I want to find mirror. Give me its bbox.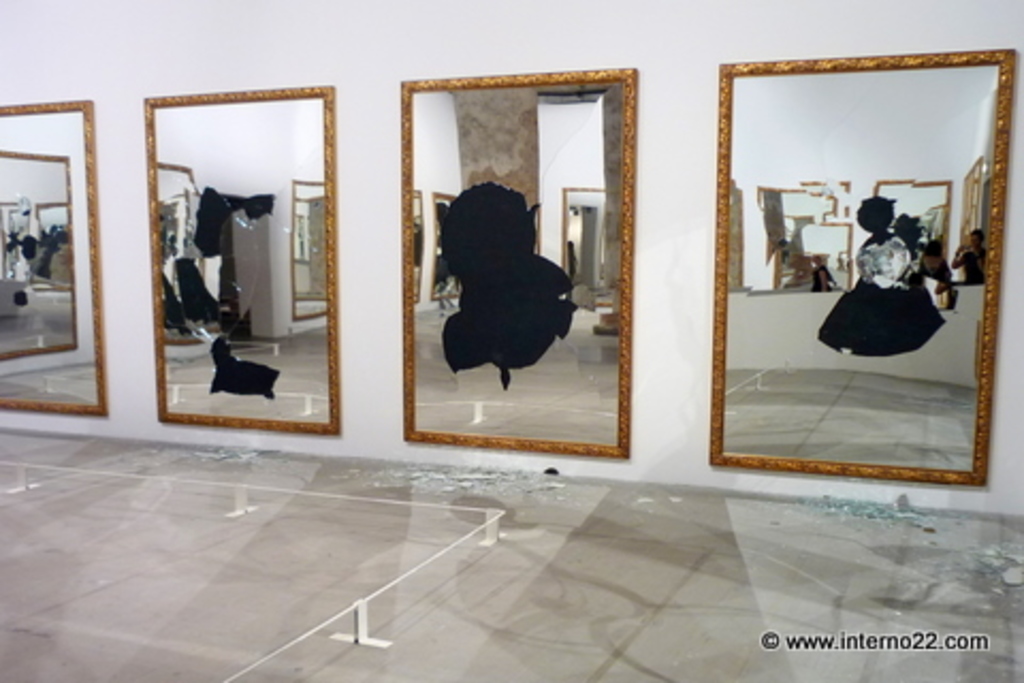
{"left": 145, "top": 98, "right": 337, "bottom": 425}.
